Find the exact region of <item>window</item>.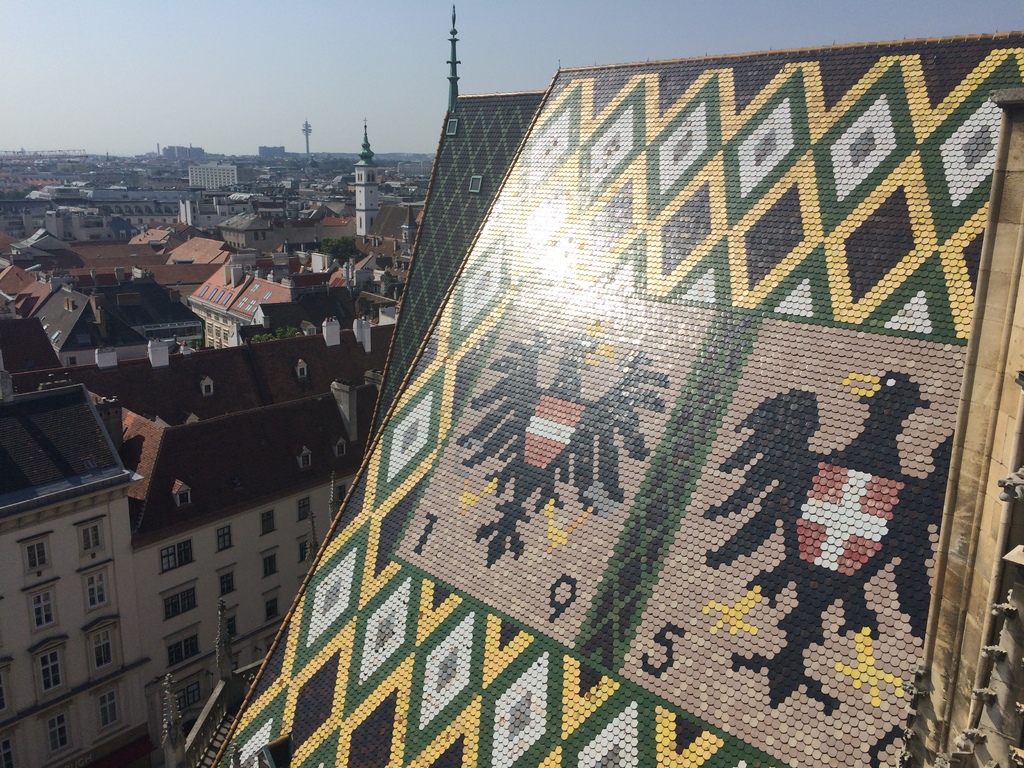
Exact region: select_region(44, 705, 75, 760).
